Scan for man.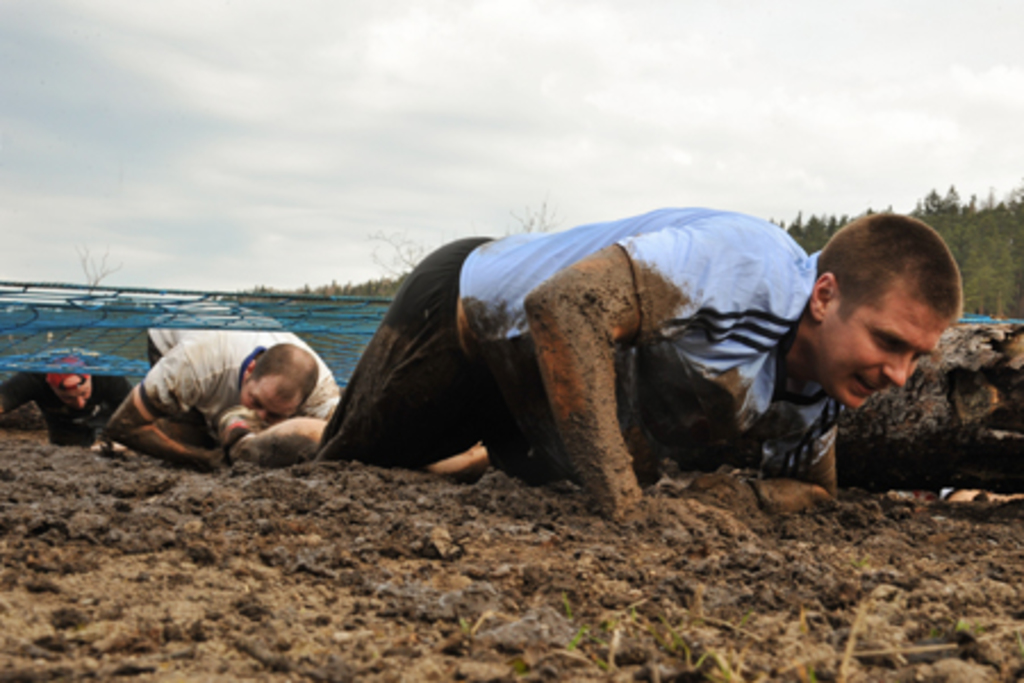
Scan result: select_region(2, 346, 123, 446).
